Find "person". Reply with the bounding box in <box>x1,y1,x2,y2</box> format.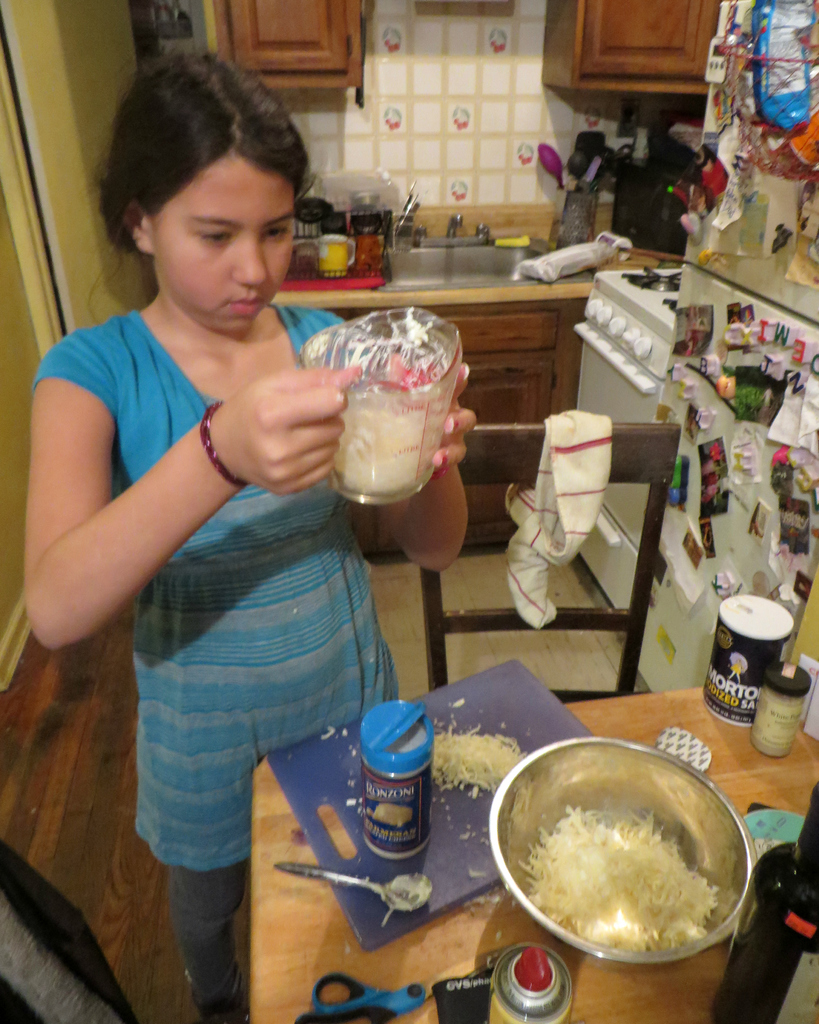
<box>26,50,463,1018</box>.
